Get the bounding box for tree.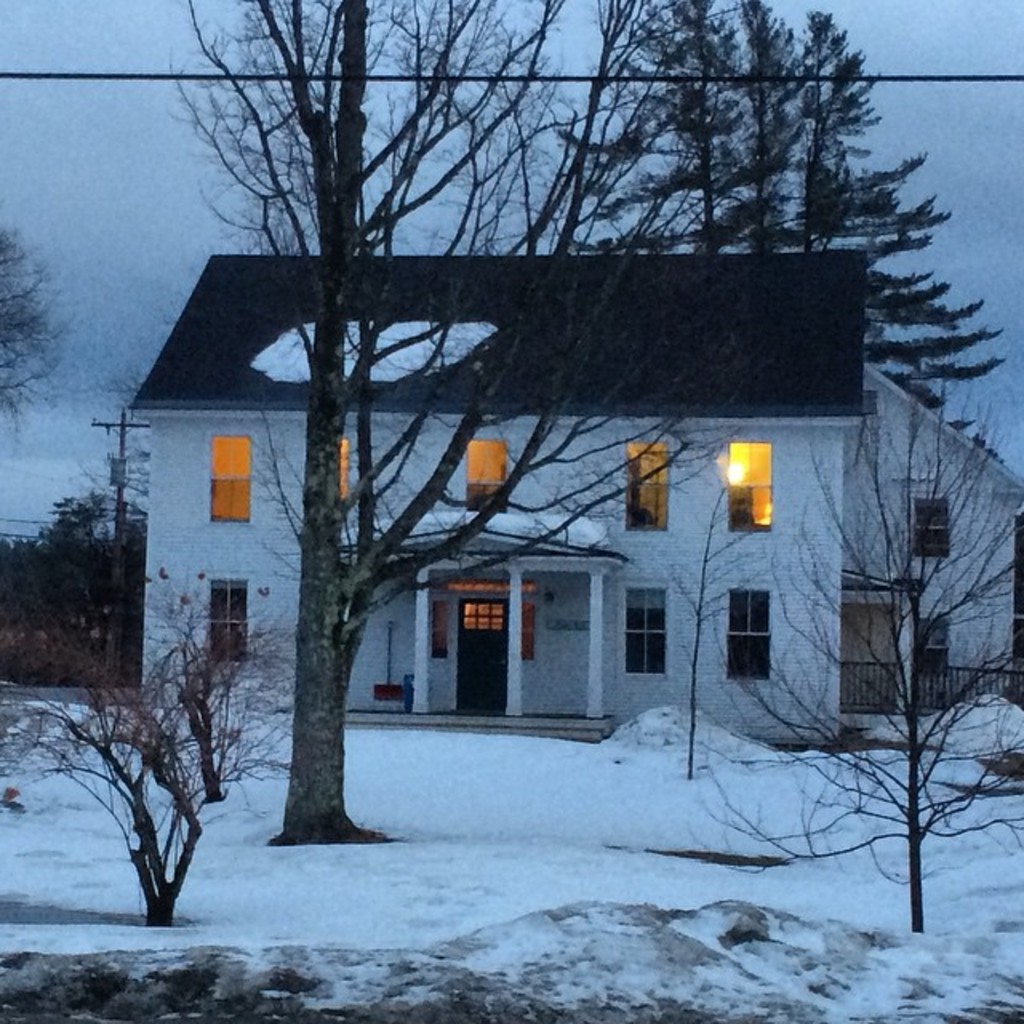
<box>155,0,789,853</box>.
